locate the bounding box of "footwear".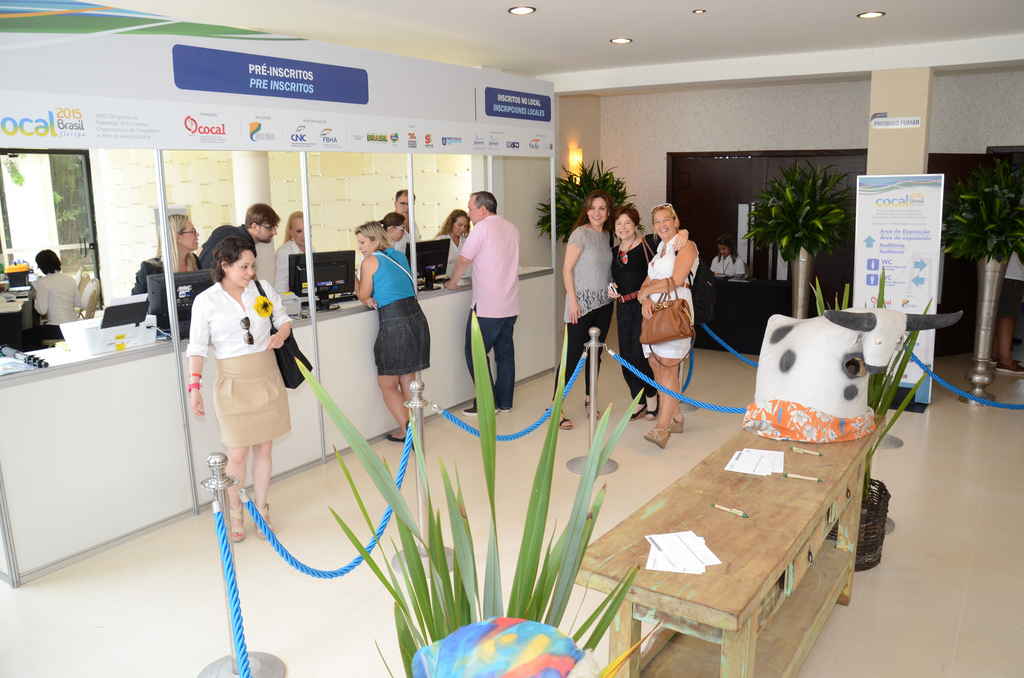
Bounding box: crop(461, 407, 499, 417).
